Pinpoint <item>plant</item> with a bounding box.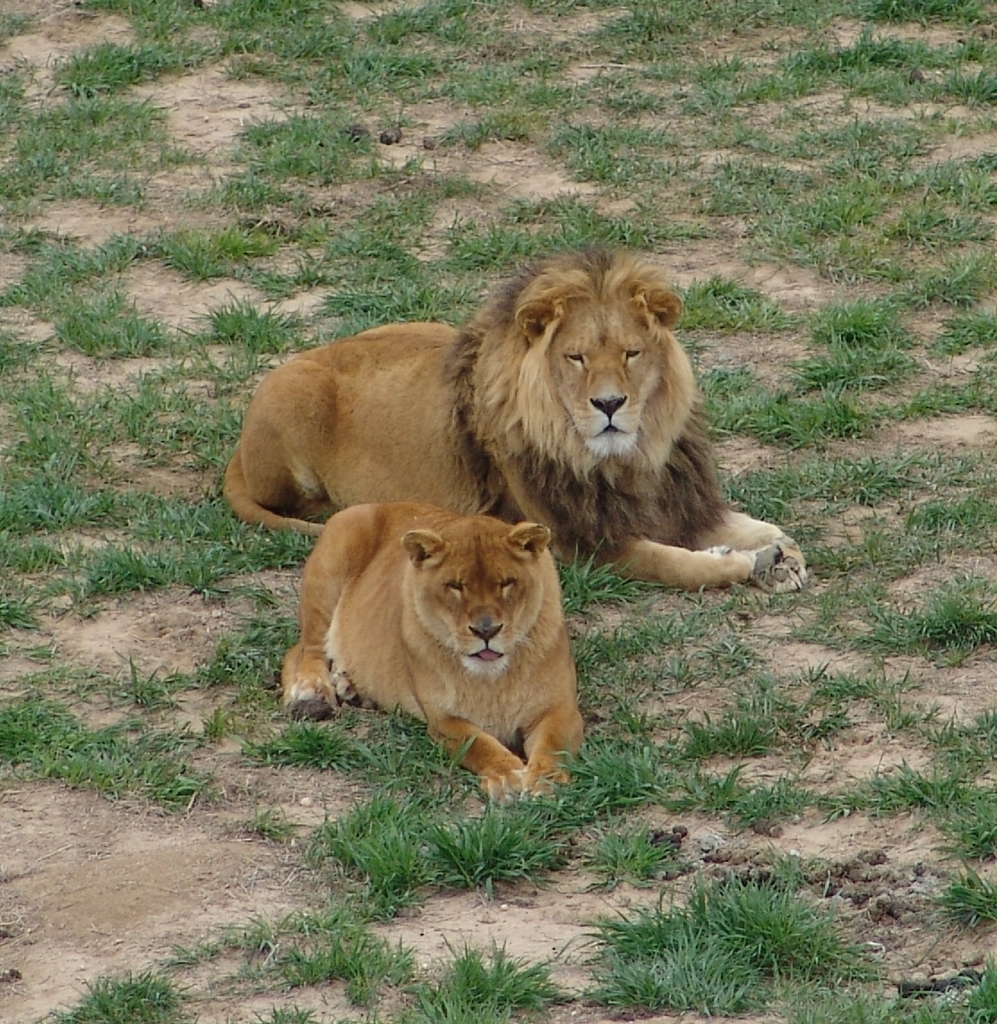
[left=207, top=289, right=302, bottom=353].
